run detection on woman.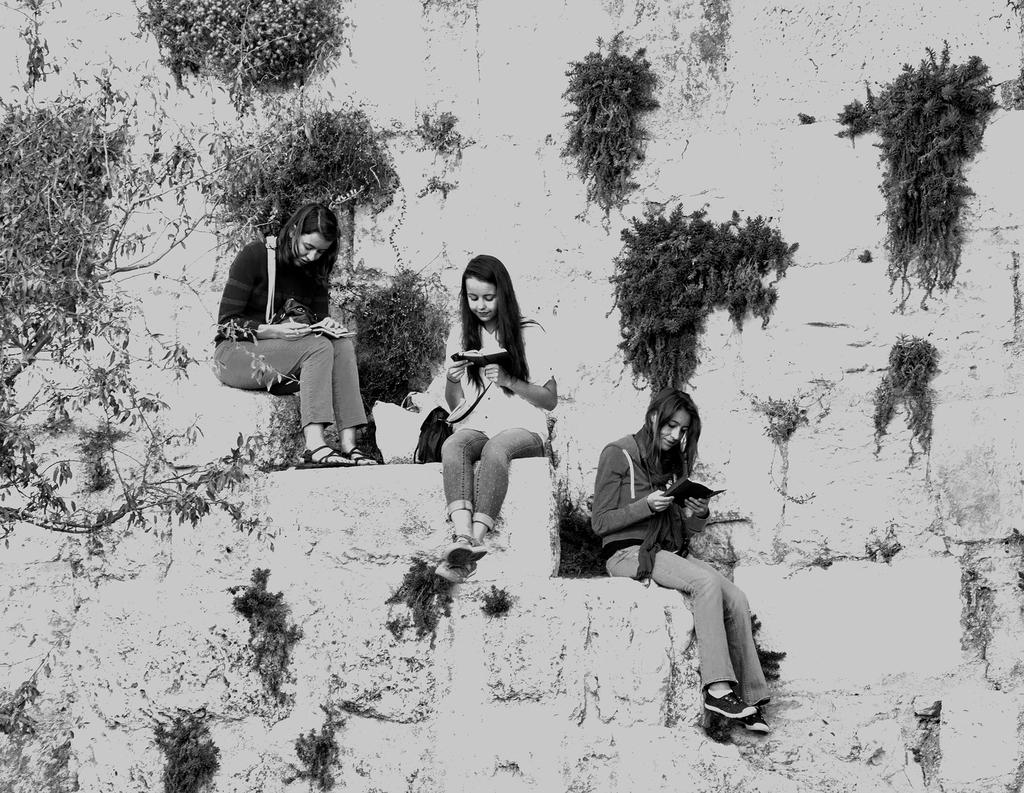
Result: bbox=[425, 244, 548, 565].
